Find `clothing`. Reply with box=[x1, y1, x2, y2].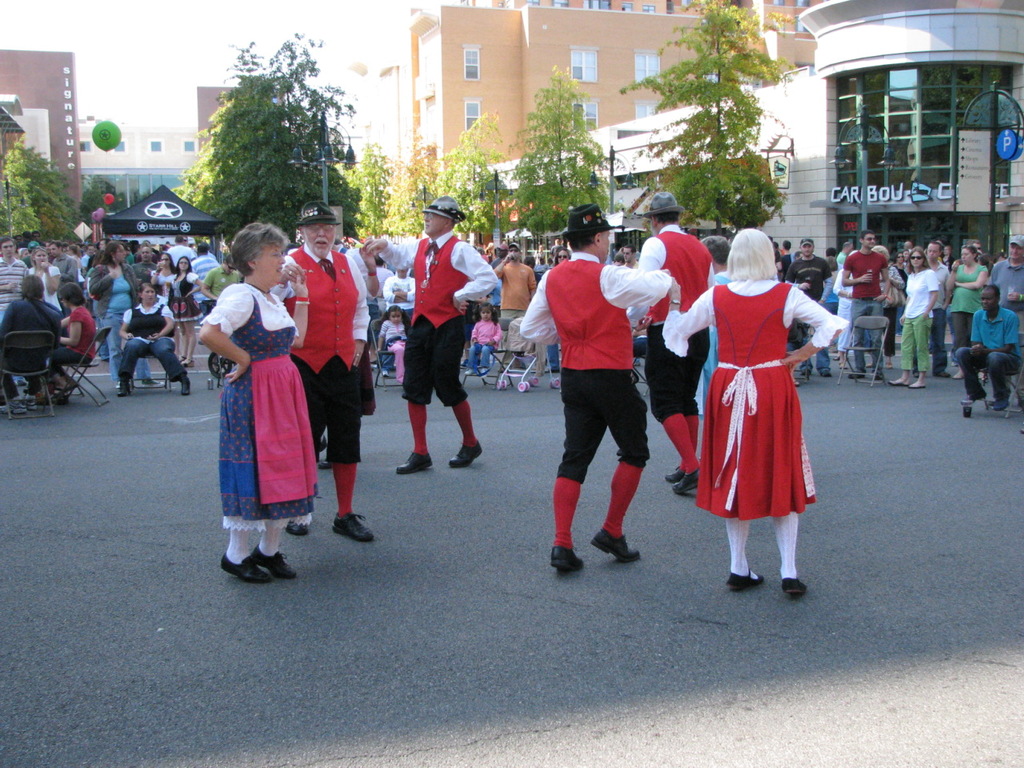
box=[466, 316, 506, 378].
